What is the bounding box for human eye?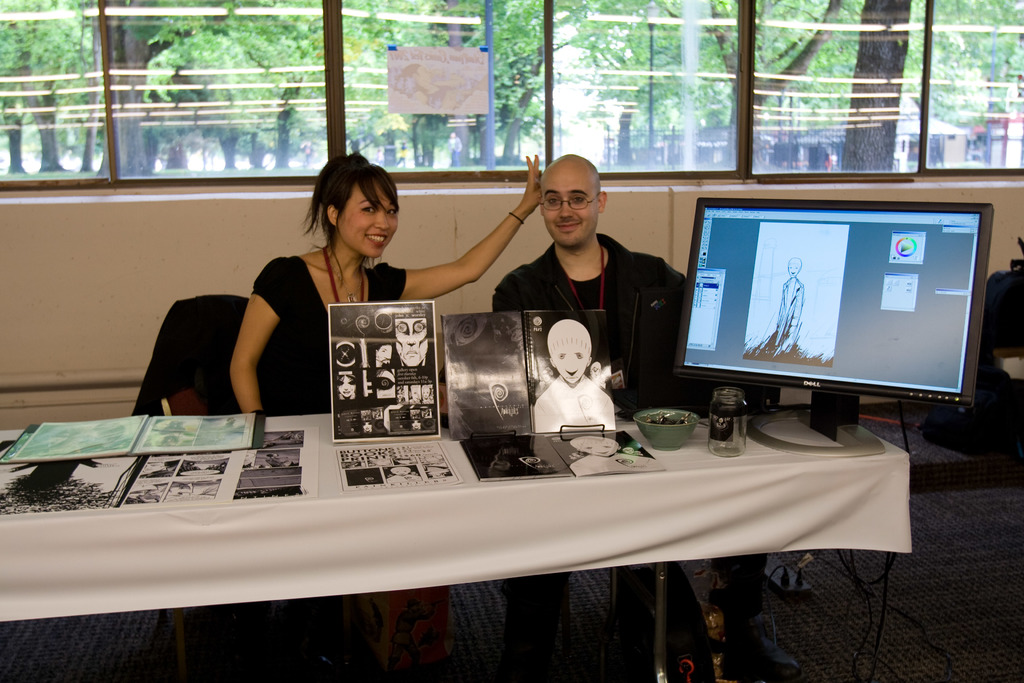
(x1=412, y1=320, x2=428, y2=333).
